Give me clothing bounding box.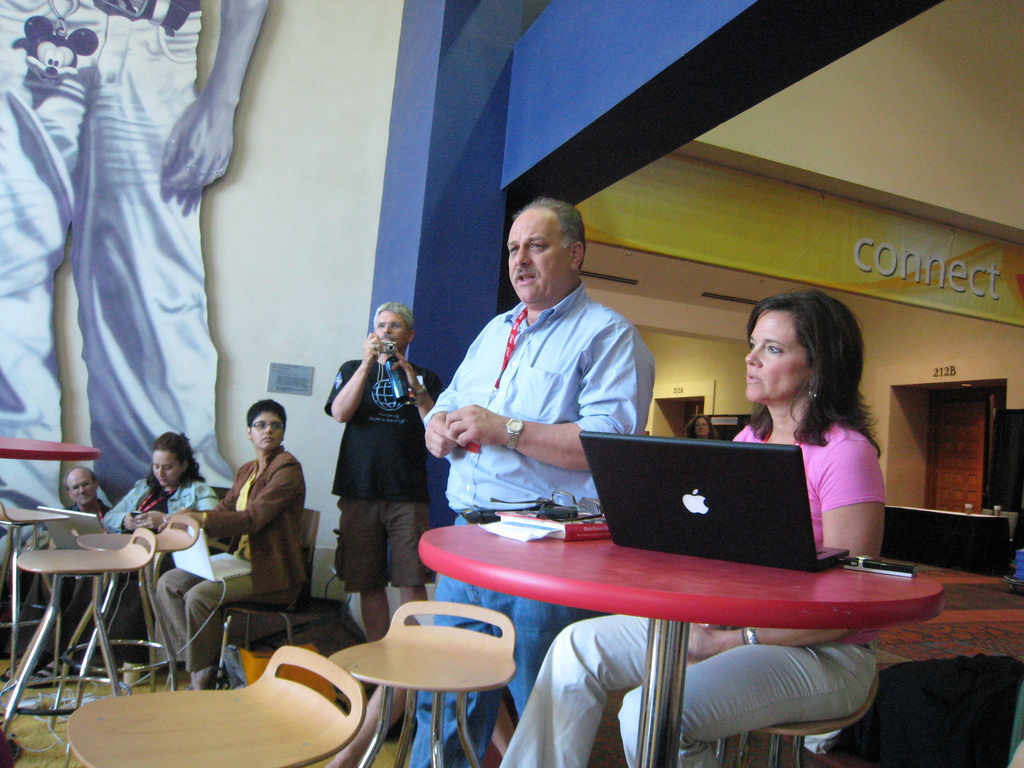
Rect(431, 257, 665, 517).
